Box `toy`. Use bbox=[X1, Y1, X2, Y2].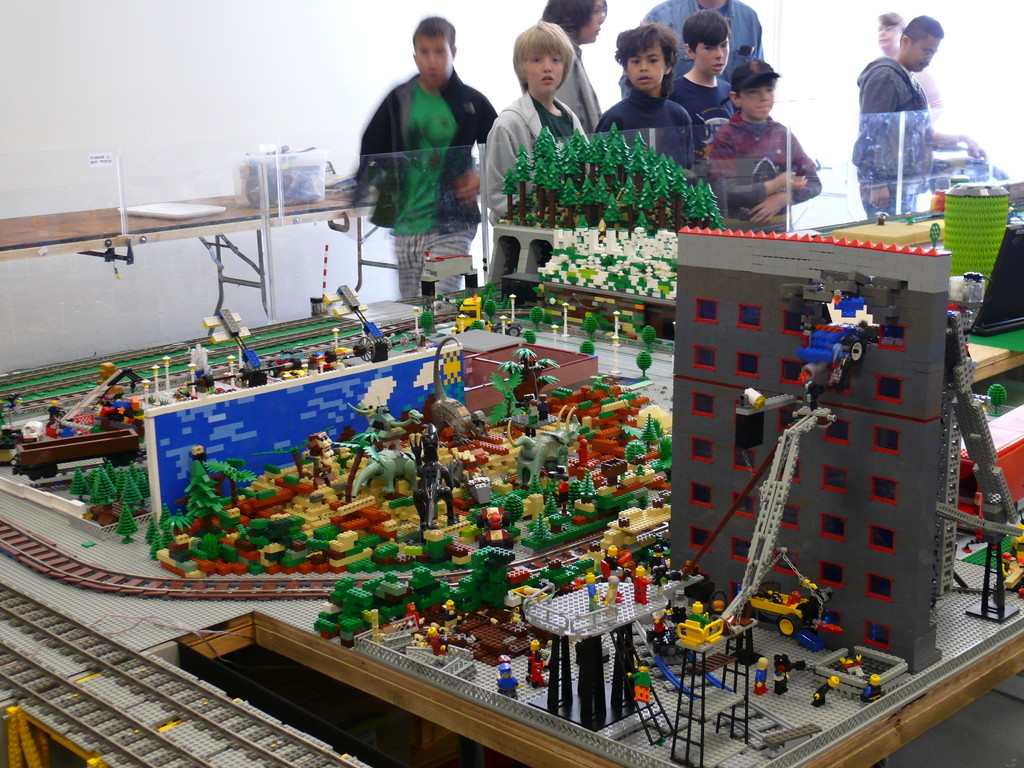
bbox=[690, 602, 716, 630].
